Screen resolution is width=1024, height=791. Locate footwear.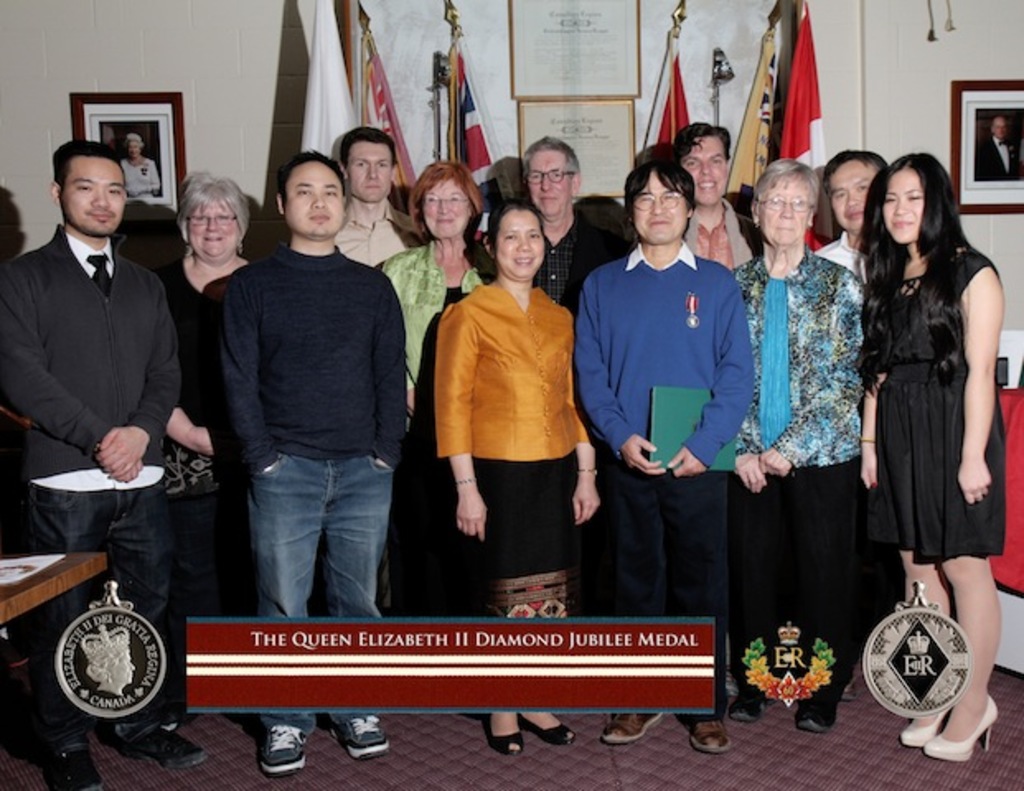
crop(117, 722, 209, 768).
